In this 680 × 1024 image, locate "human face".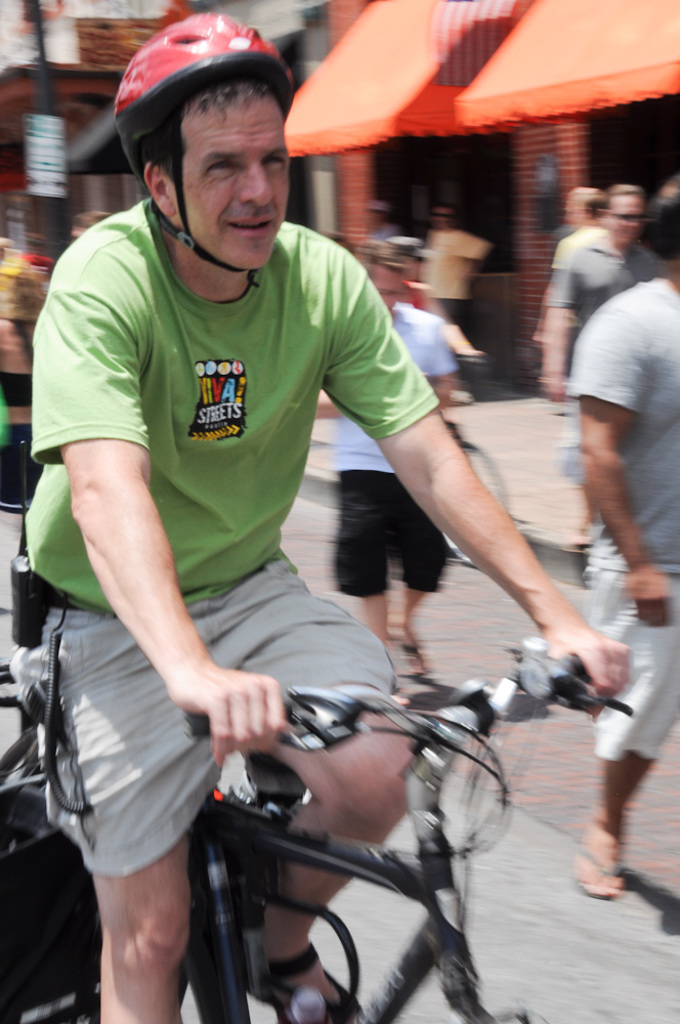
Bounding box: BBox(172, 103, 286, 268).
